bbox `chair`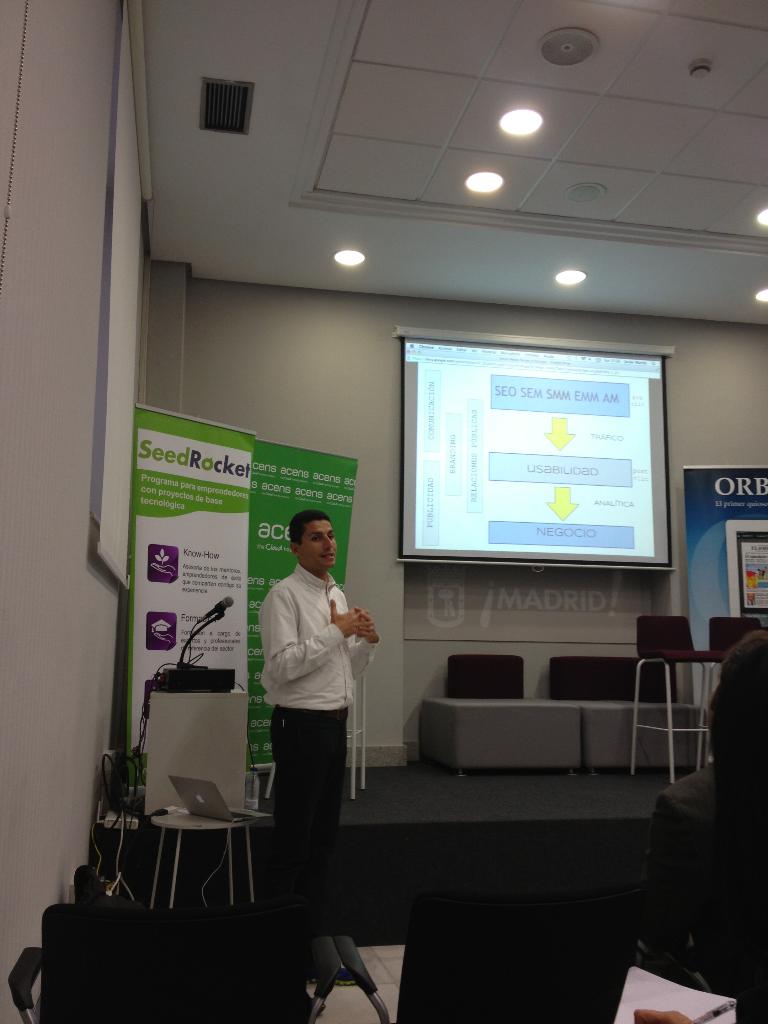
pyautogui.locateOnScreen(709, 612, 767, 771)
